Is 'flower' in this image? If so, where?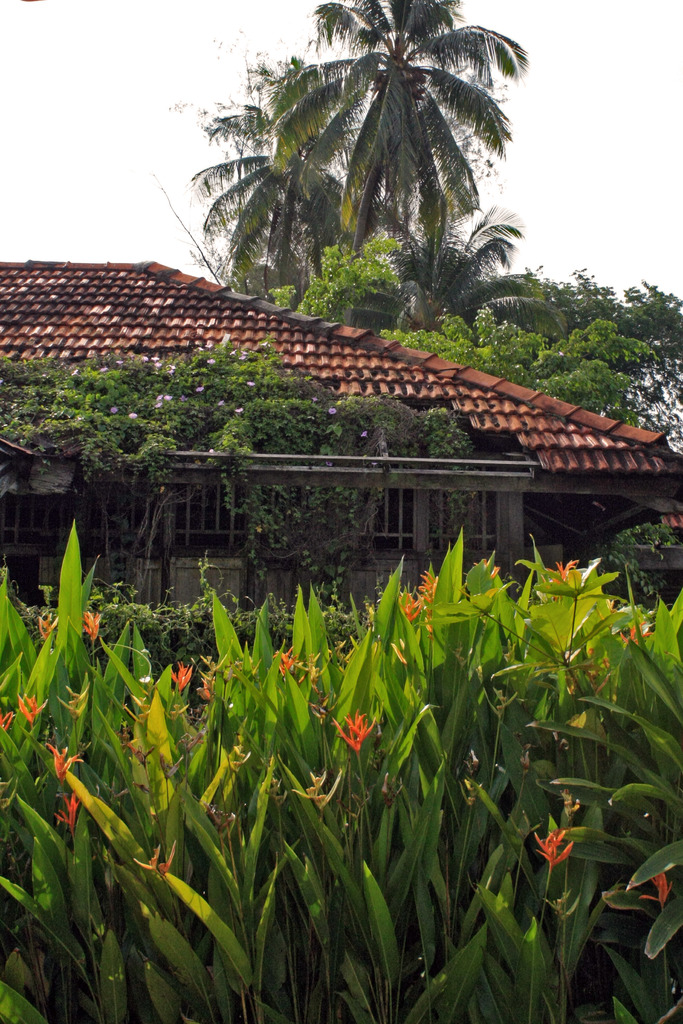
Yes, at box=[548, 556, 575, 586].
